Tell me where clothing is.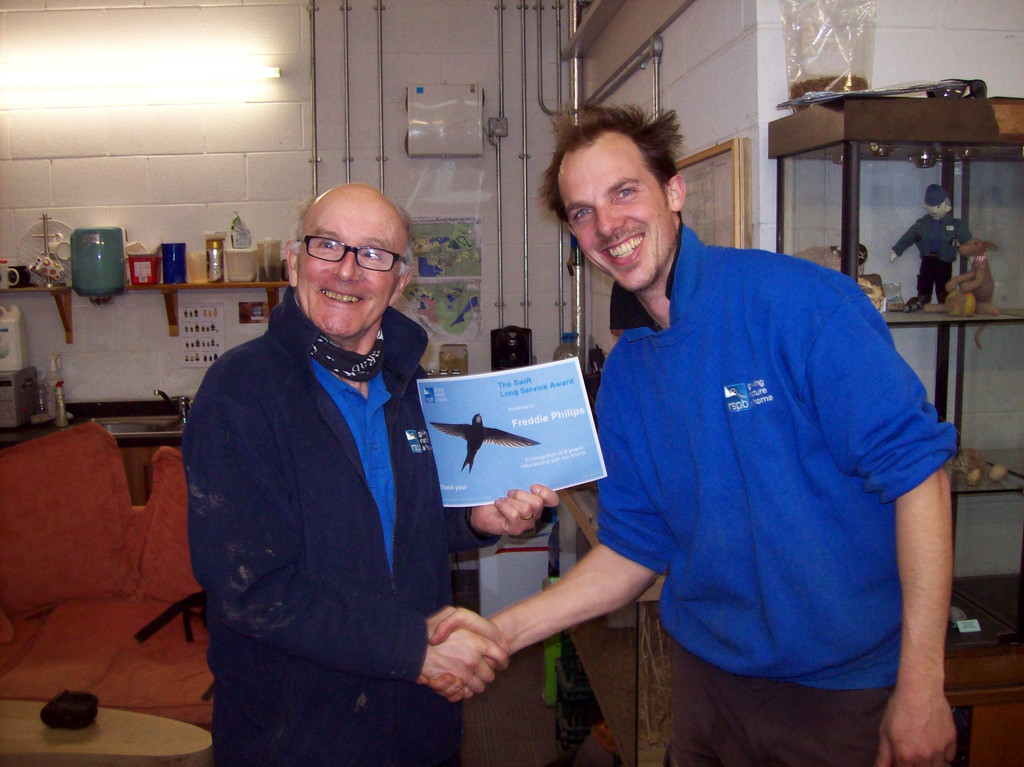
clothing is at region(190, 291, 497, 765).
